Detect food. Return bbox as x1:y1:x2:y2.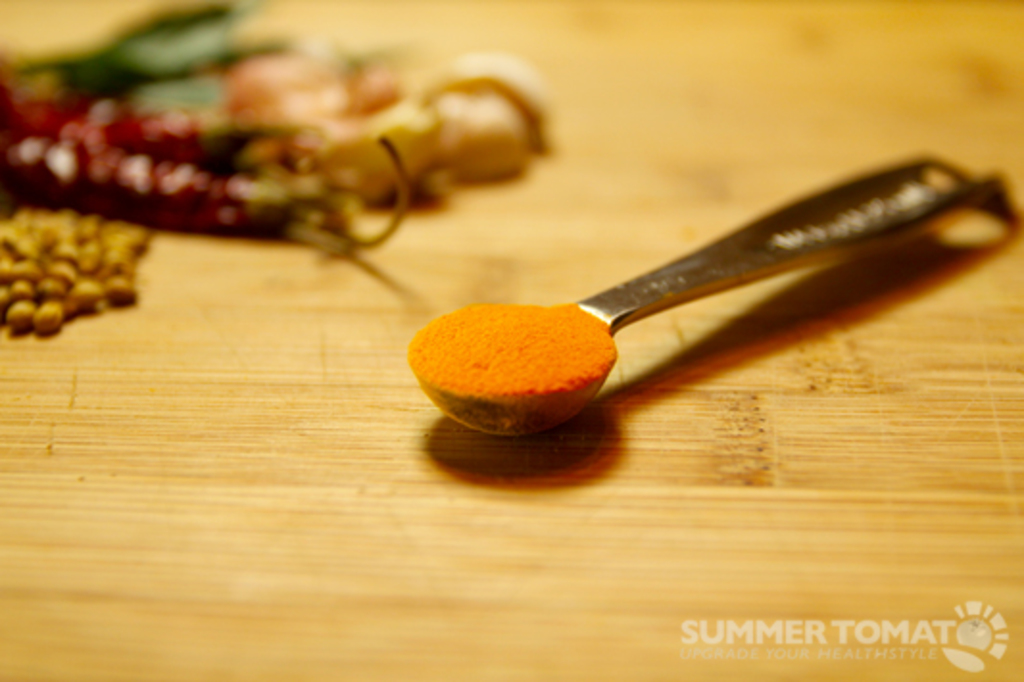
0:0:565:244.
